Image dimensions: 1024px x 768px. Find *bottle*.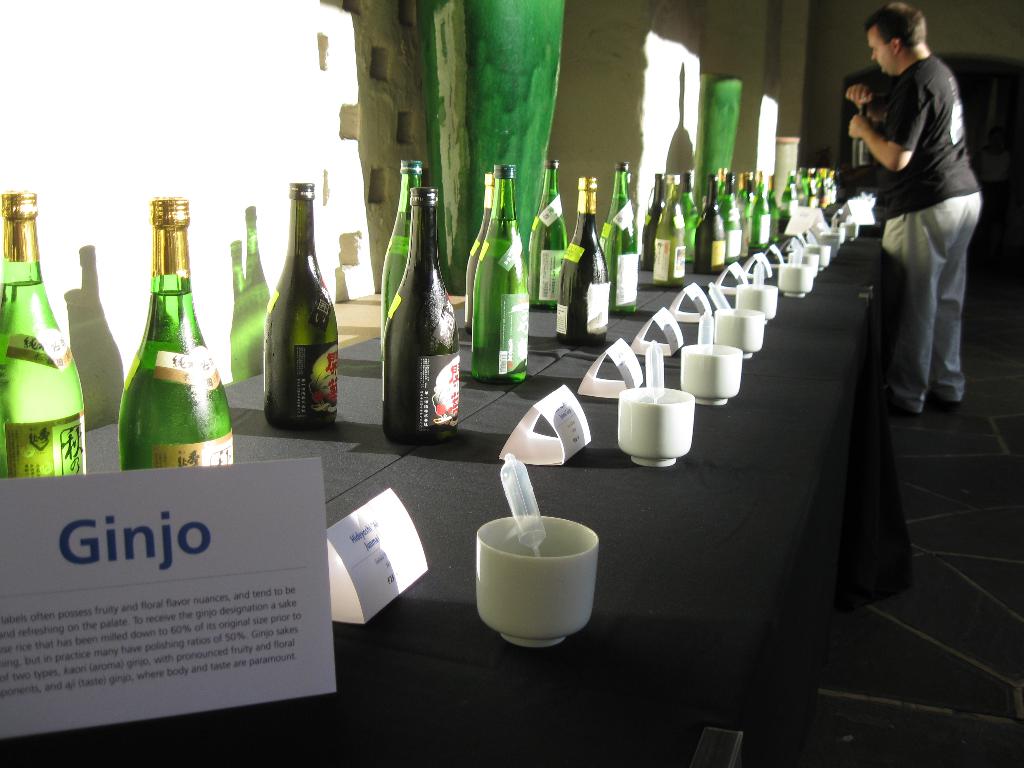
(left=122, top=188, right=223, bottom=508).
